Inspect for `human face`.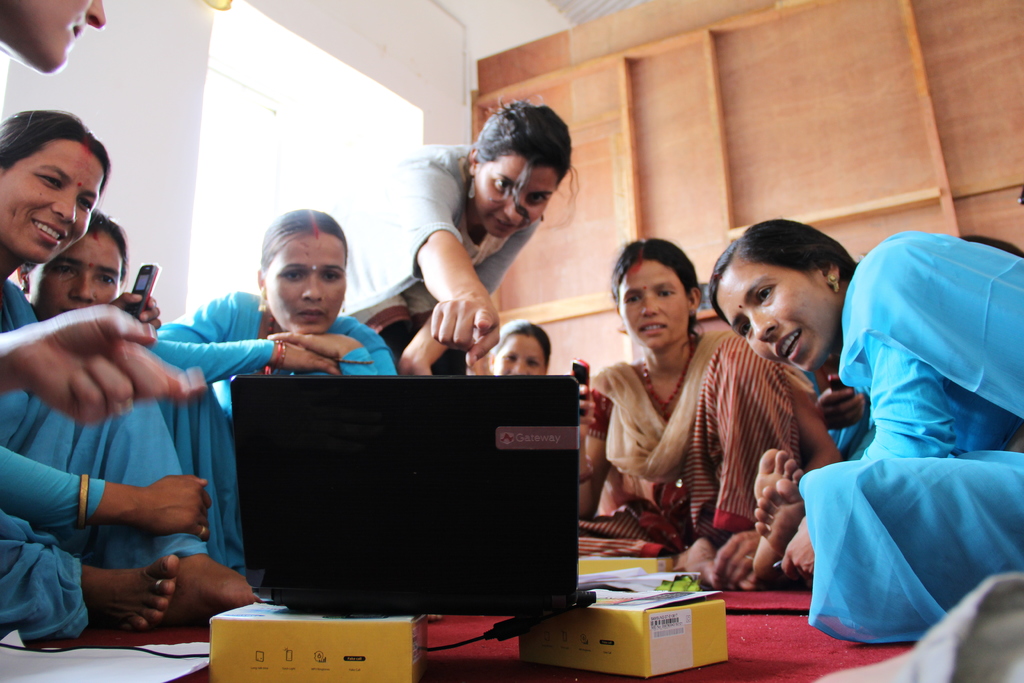
Inspection: locate(716, 261, 814, 370).
